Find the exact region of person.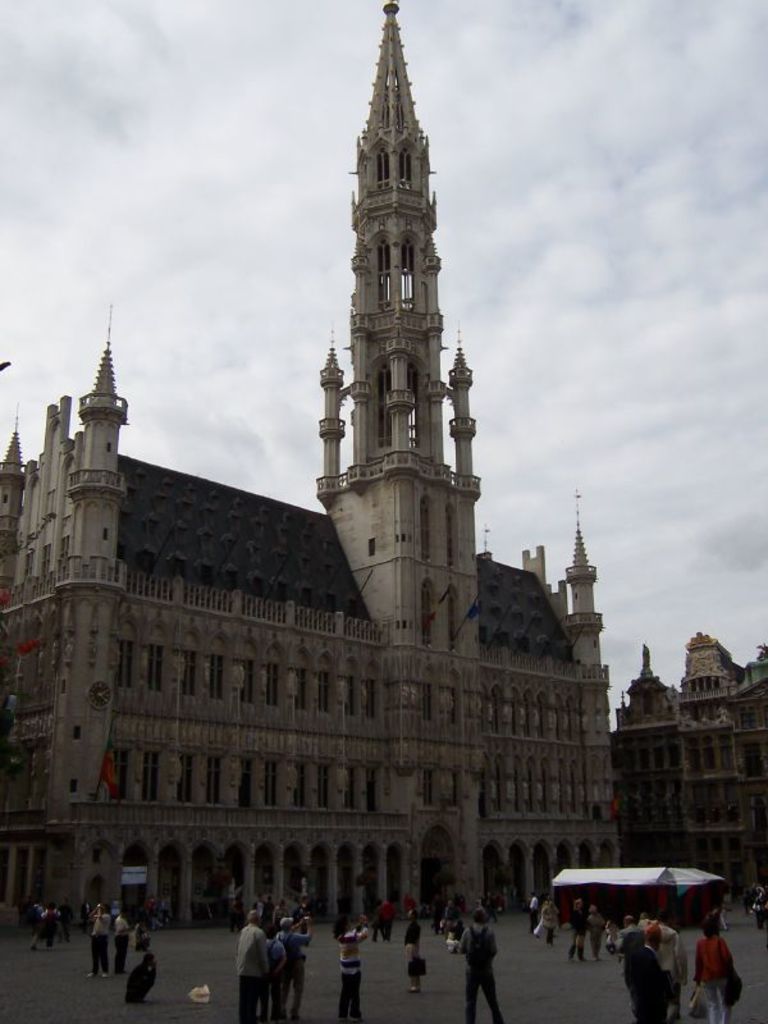
Exact region: {"left": 238, "top": 905, "right": 274, "bottom": 1023}.
